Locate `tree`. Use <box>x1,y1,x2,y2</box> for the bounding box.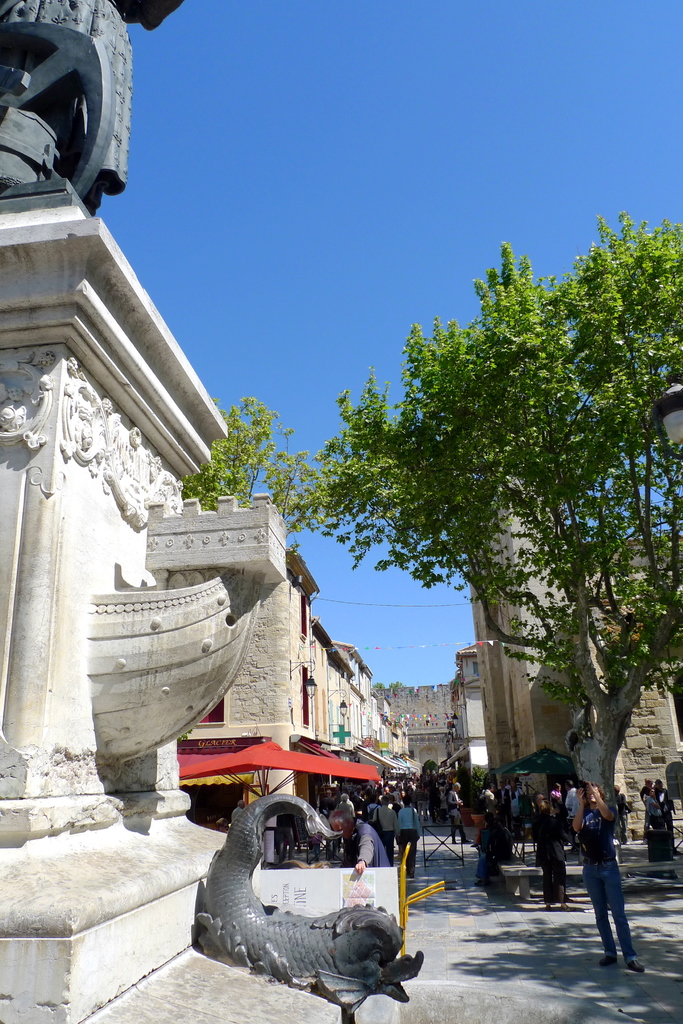
<box>326,204,658,816</box>.
